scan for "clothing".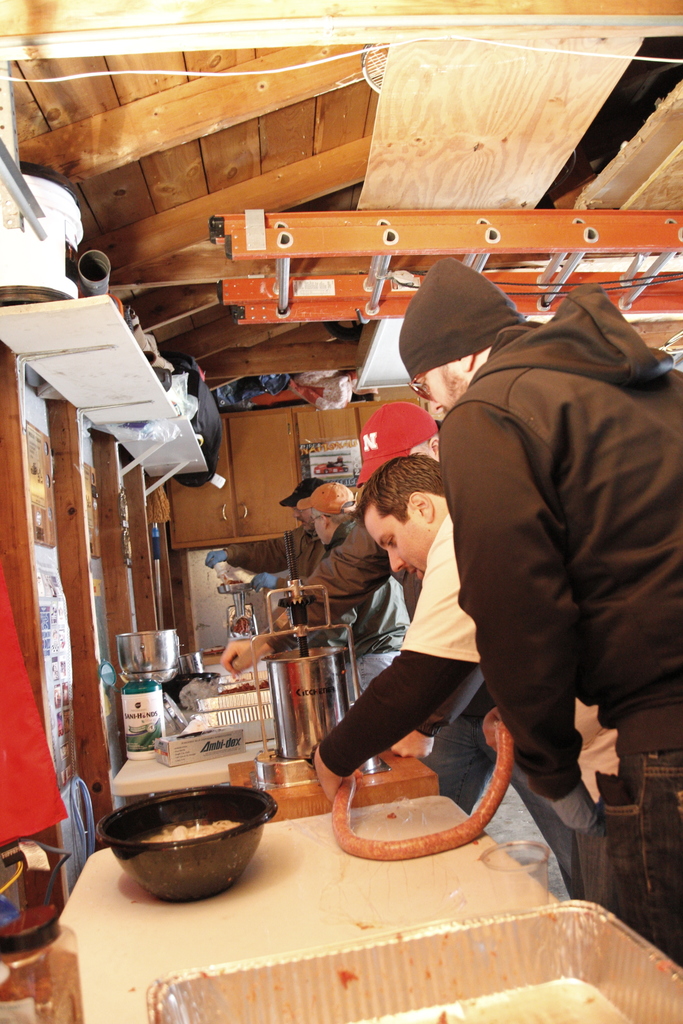
Scan result: [258, 503, 402, 643].
